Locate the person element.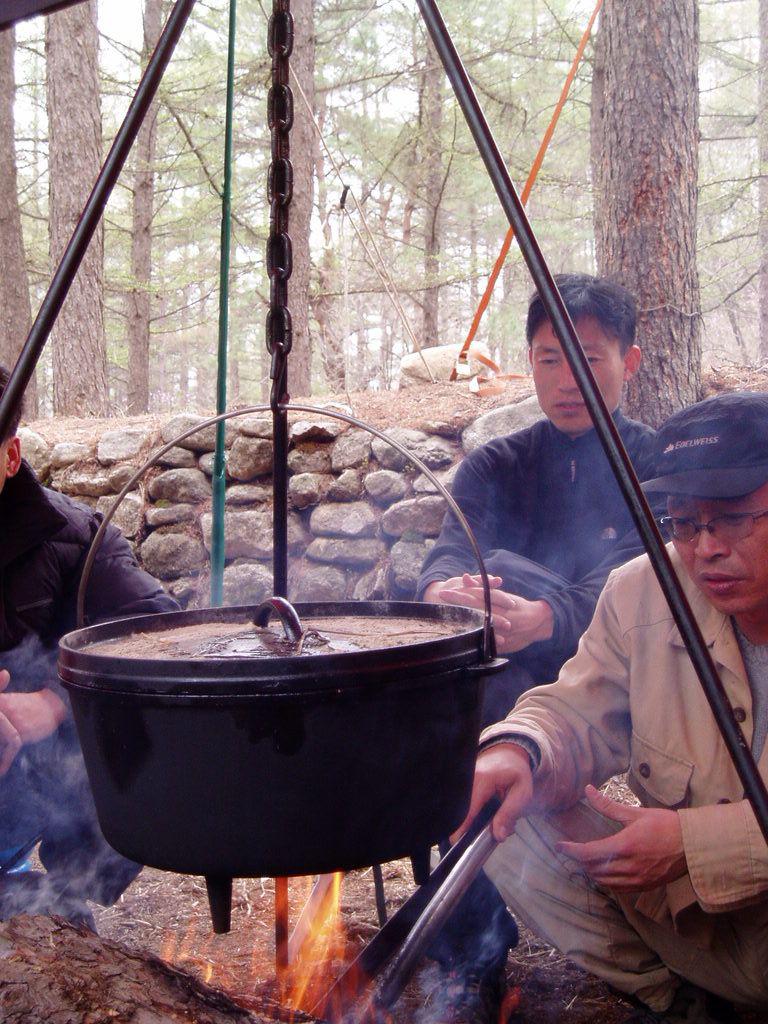
Element bbox: [left=0, top=364, right=181, bottom=937].
